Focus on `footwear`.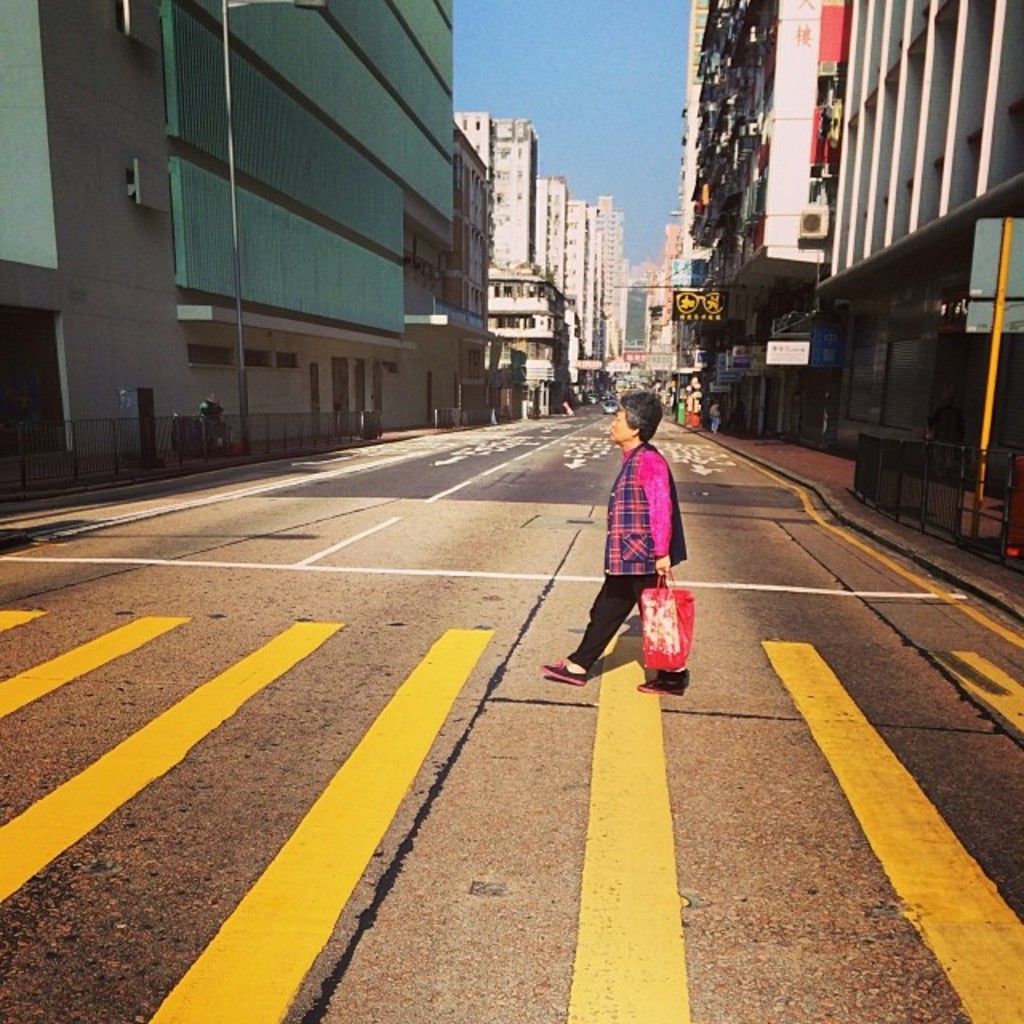
Focused at [x1=538, y1=658, x2=584, y2=686].
